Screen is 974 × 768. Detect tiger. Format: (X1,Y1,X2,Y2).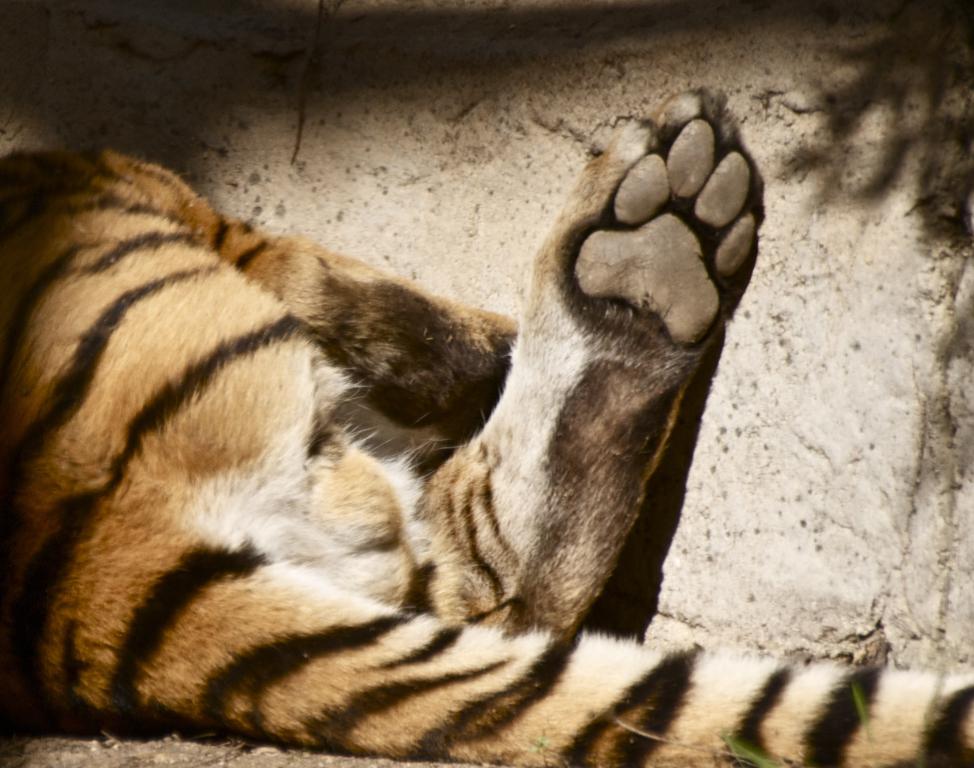
(0,82,971,761).
